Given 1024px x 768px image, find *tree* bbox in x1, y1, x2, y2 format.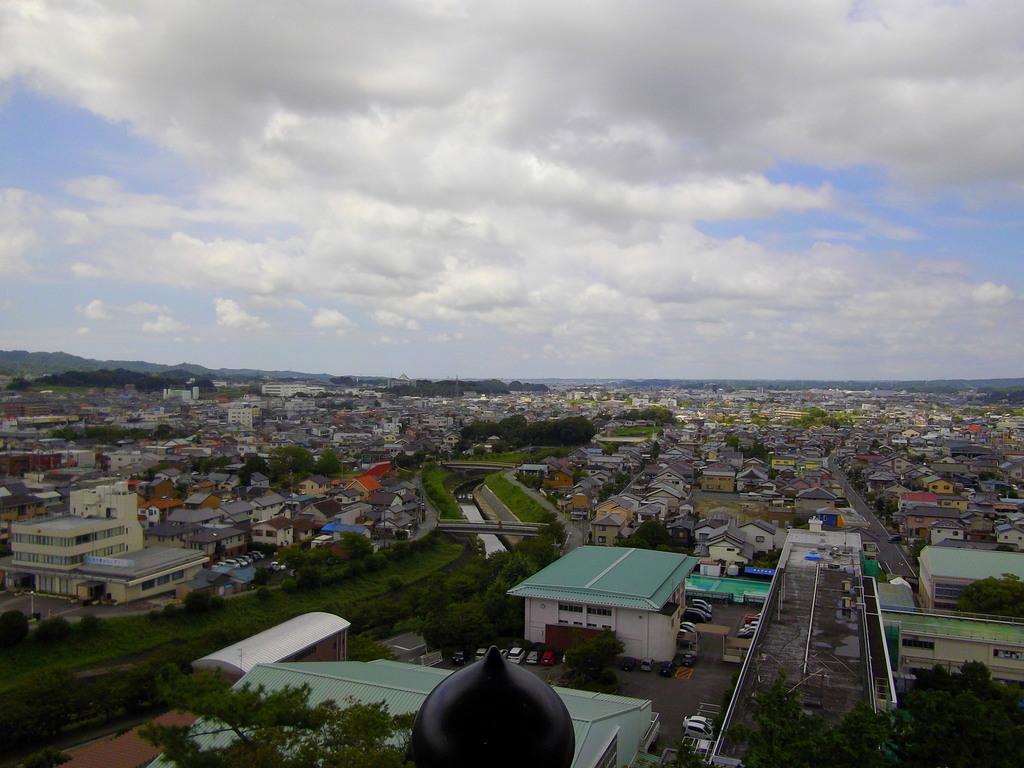
726, 434, 742, 449.
